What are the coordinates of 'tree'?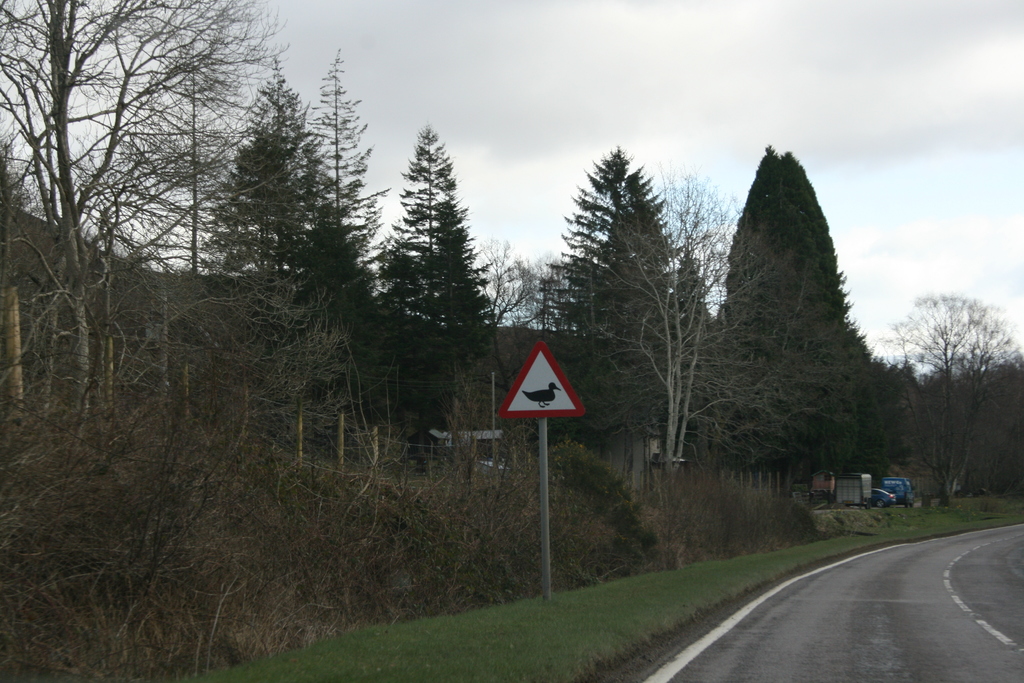
{"left": 479, "top": 236, "right": 543, "bottom": 390}.
